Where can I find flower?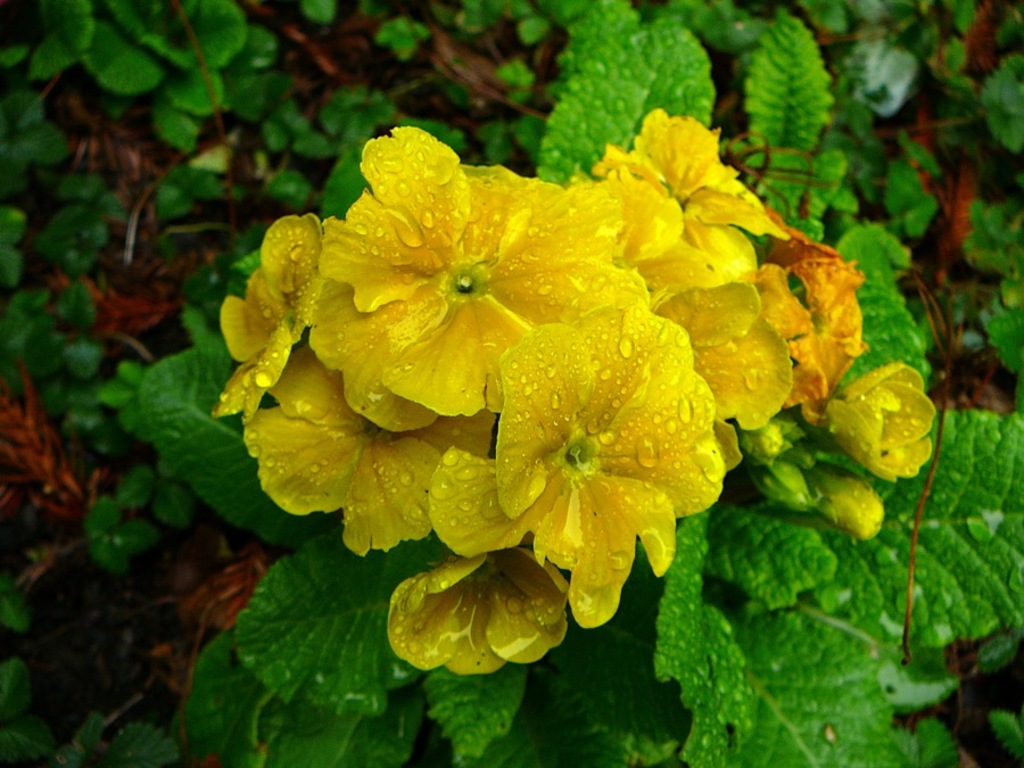
You can find it at x1=645, y1=272, x2=799, y2=471.
